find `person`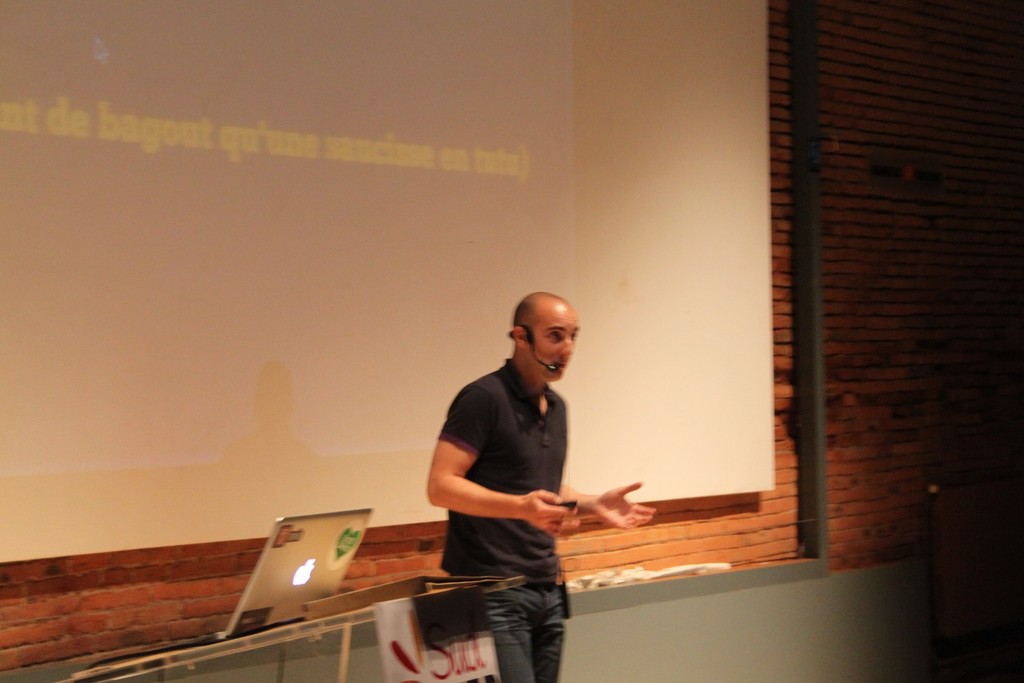
(left=426, top=293, right=657, bottom=682)
